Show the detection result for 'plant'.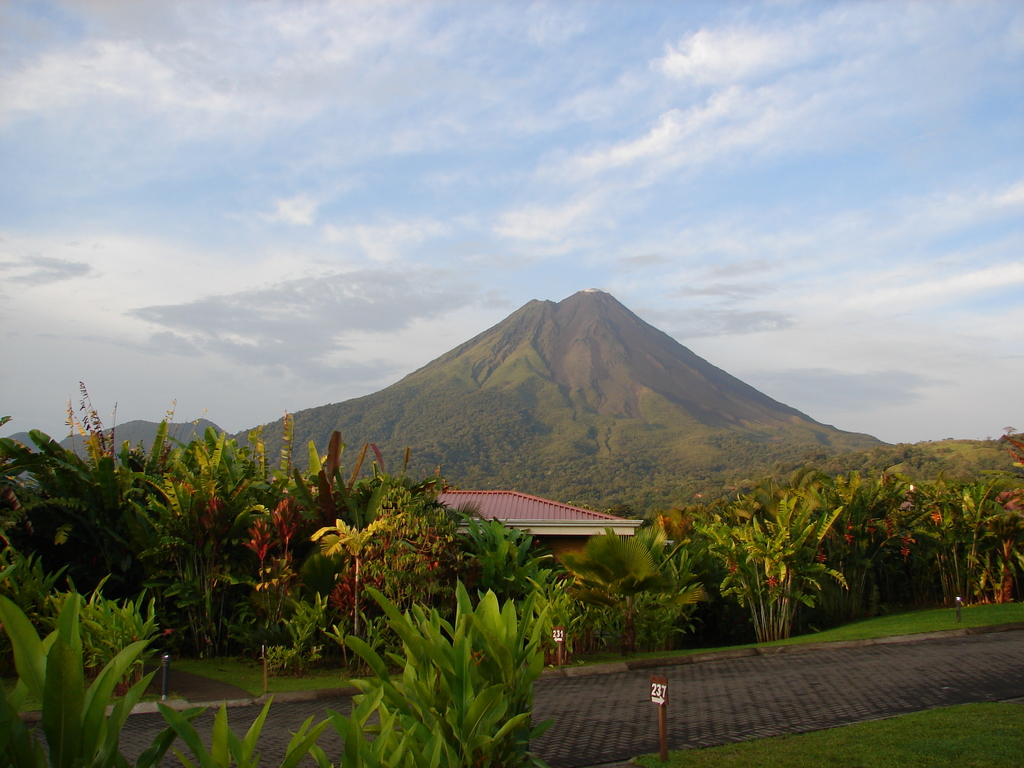
{"x1": 605, "y1": 691, "x2": 1023, "y2": 767}.
